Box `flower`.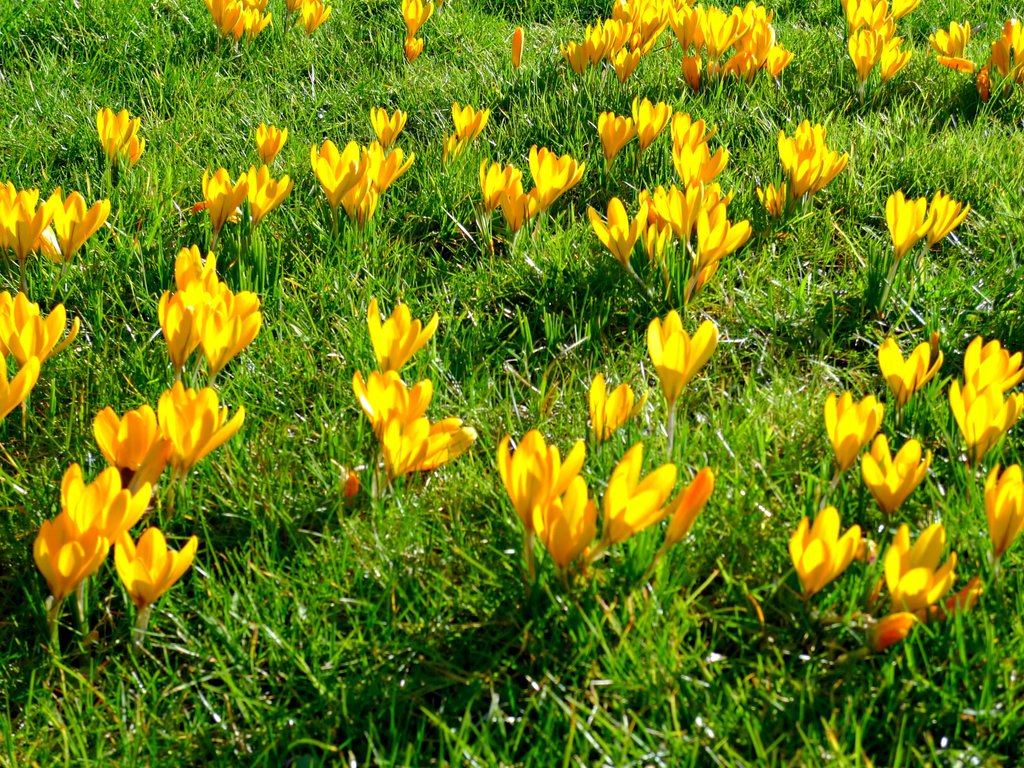
648:302:723:406.
